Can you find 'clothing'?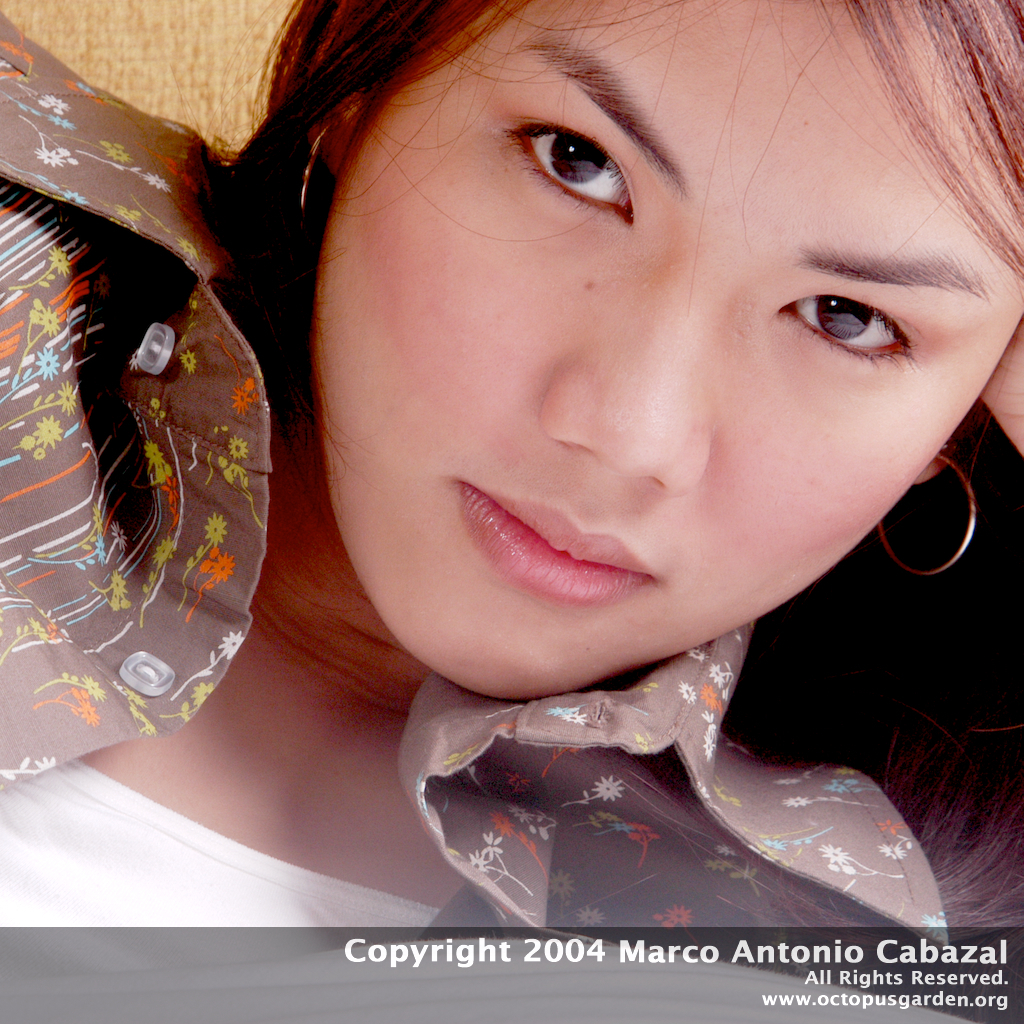
Yes, bounding box: l=0, t=0, r=998, b=962.
